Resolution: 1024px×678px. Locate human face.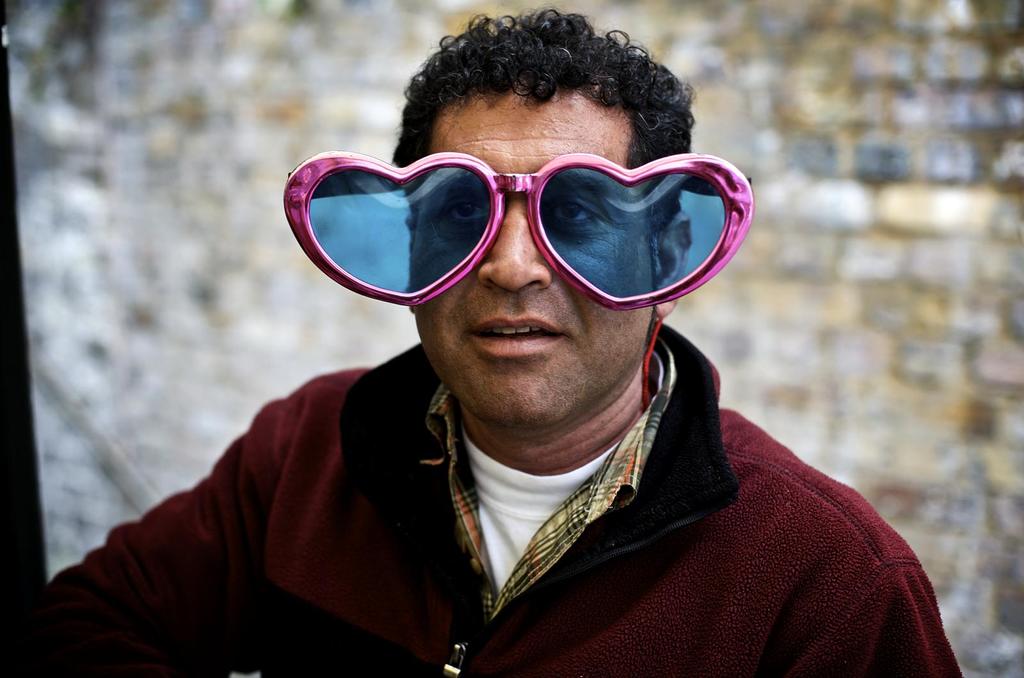
left=410, top=86, right=657, bottom=432.
